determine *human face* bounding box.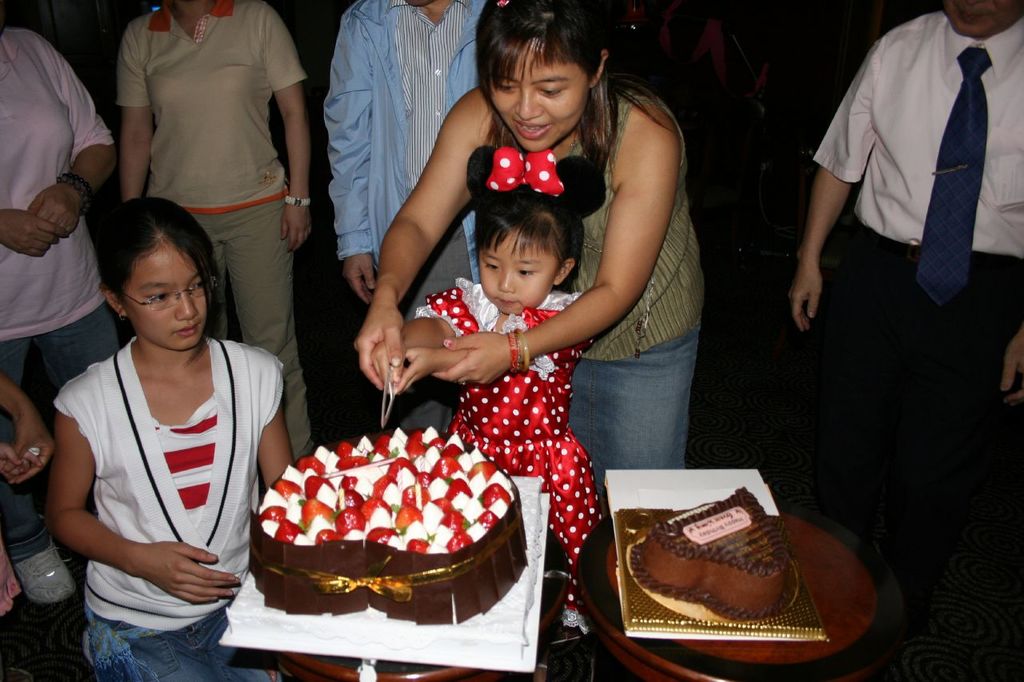
Determined: (left=480, top=239, right=551, bottom=315).
